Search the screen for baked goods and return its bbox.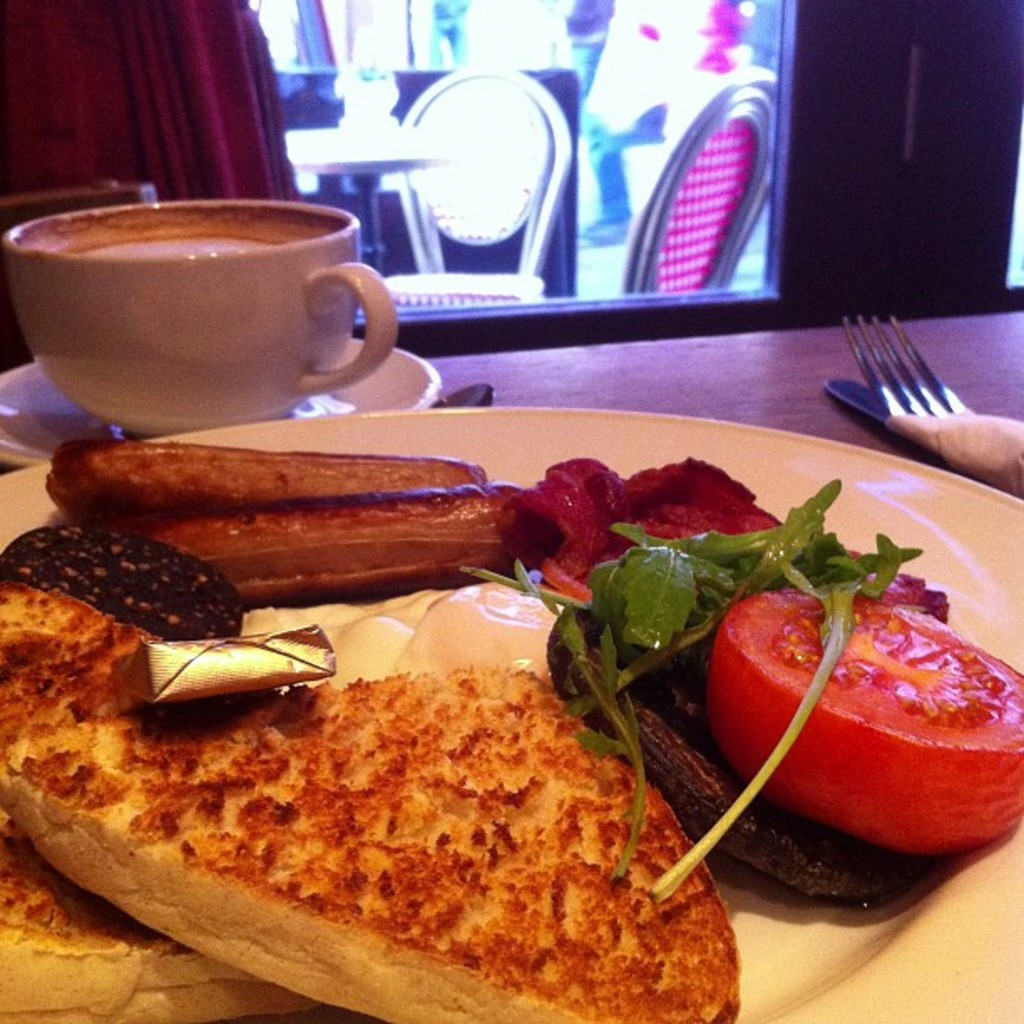
Found: (x1=0, y1=843, x2=345, y2=1022).
